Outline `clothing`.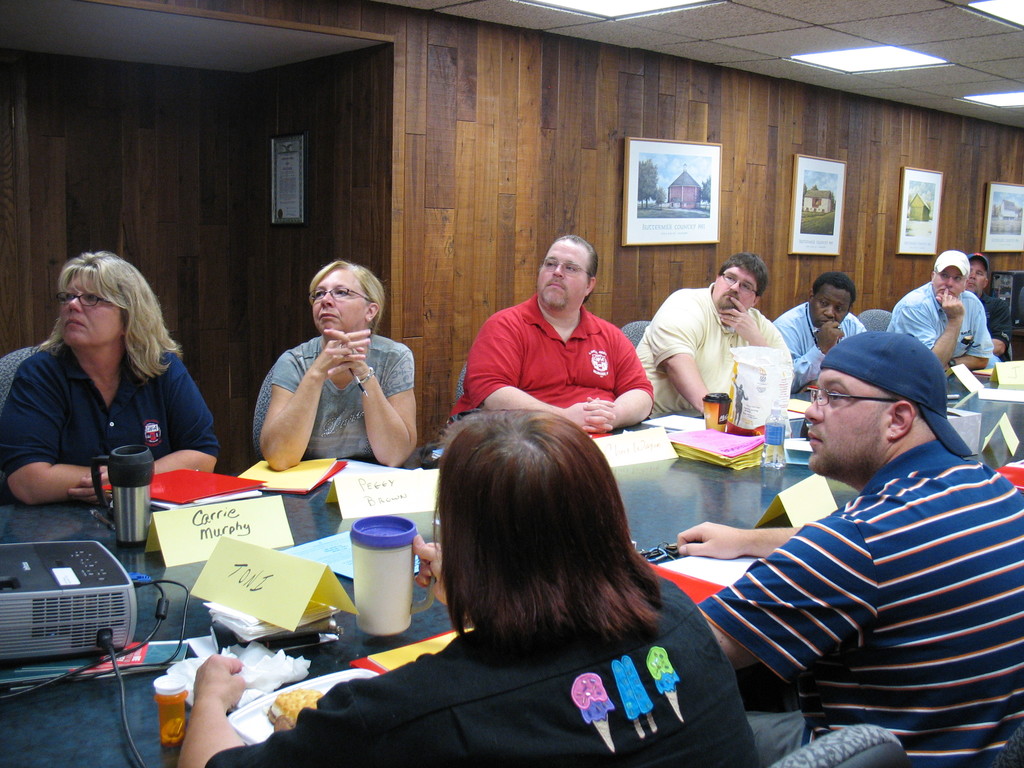
Outline: (207,577,756,767).
